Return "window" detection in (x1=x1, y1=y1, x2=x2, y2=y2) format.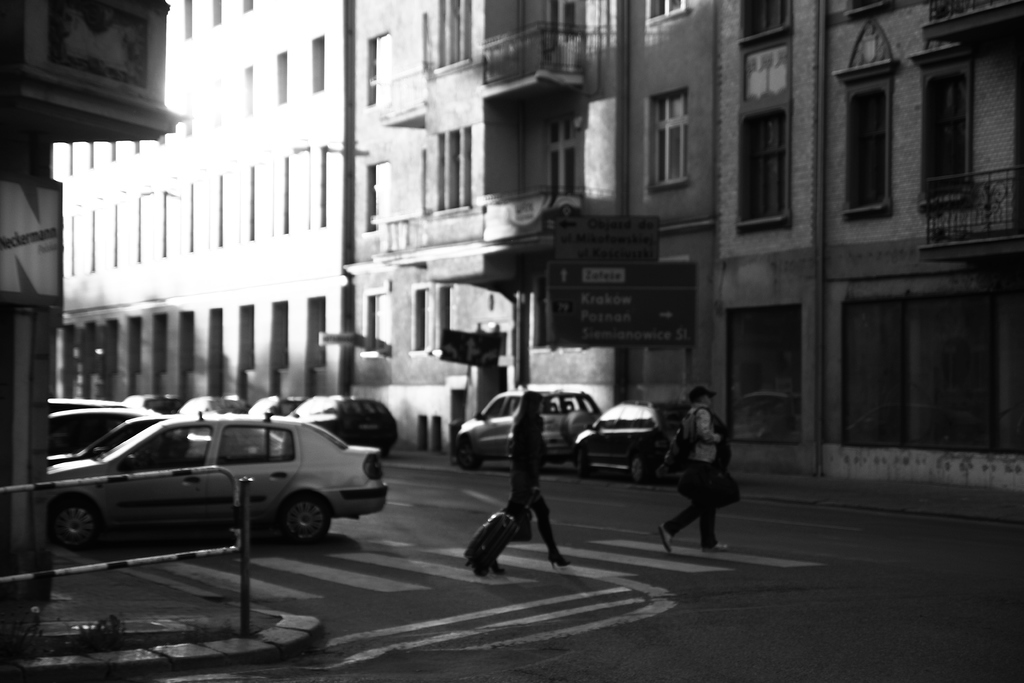
(x1=287, y1=148, x2=307, y2=232).
